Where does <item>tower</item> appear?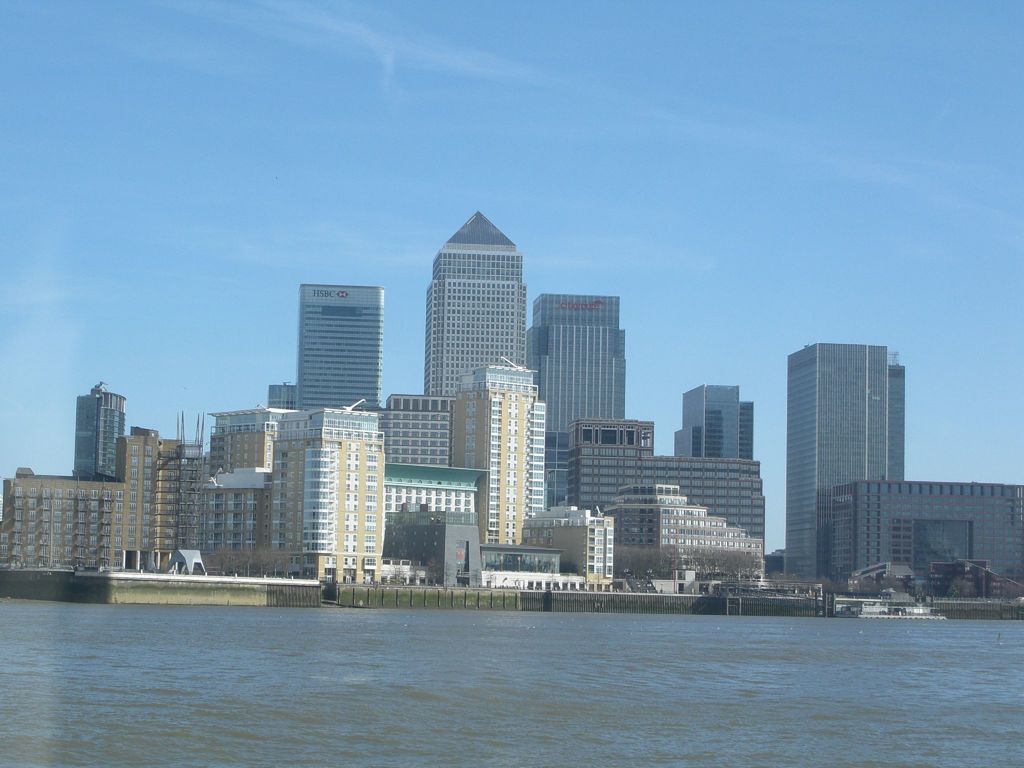
Appears at box=[887, 354, 904, 476].
